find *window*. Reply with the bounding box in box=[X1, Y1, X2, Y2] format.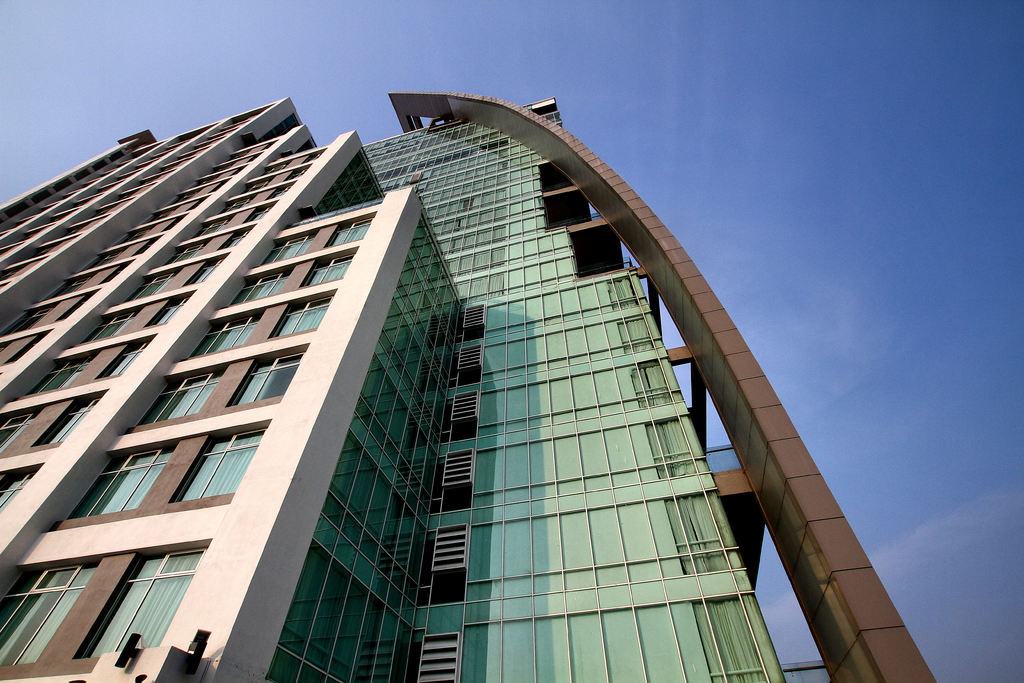
box=[302, 252, 355, 287].
